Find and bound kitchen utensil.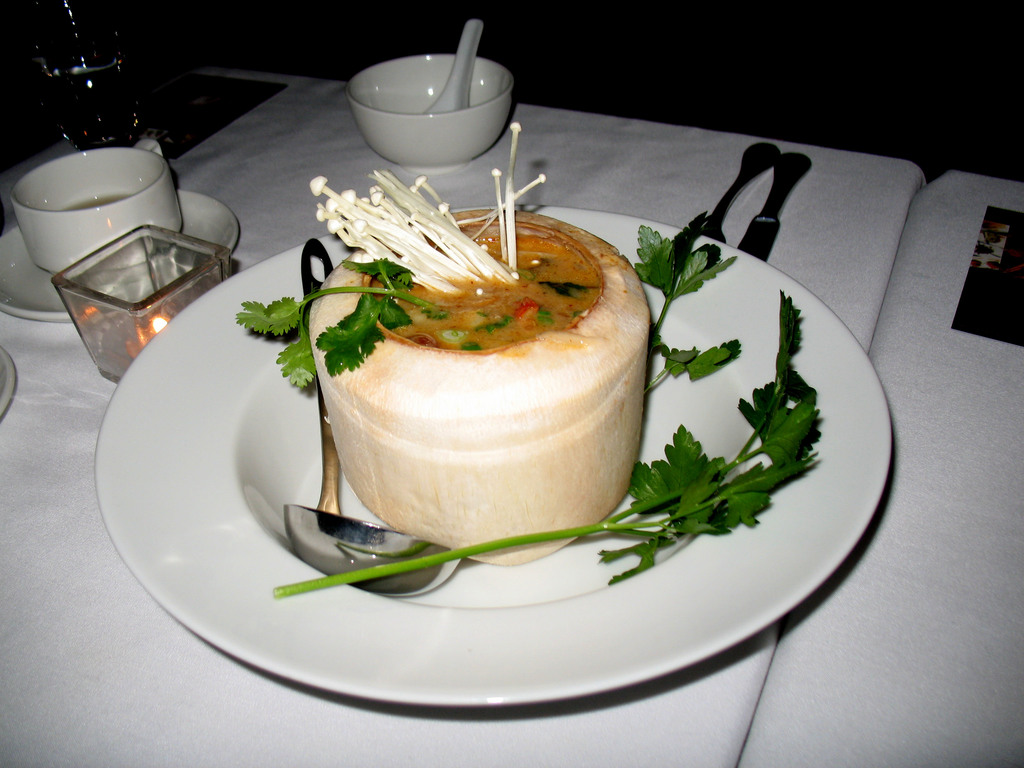
Bound: 339, 23, 533, 163.
